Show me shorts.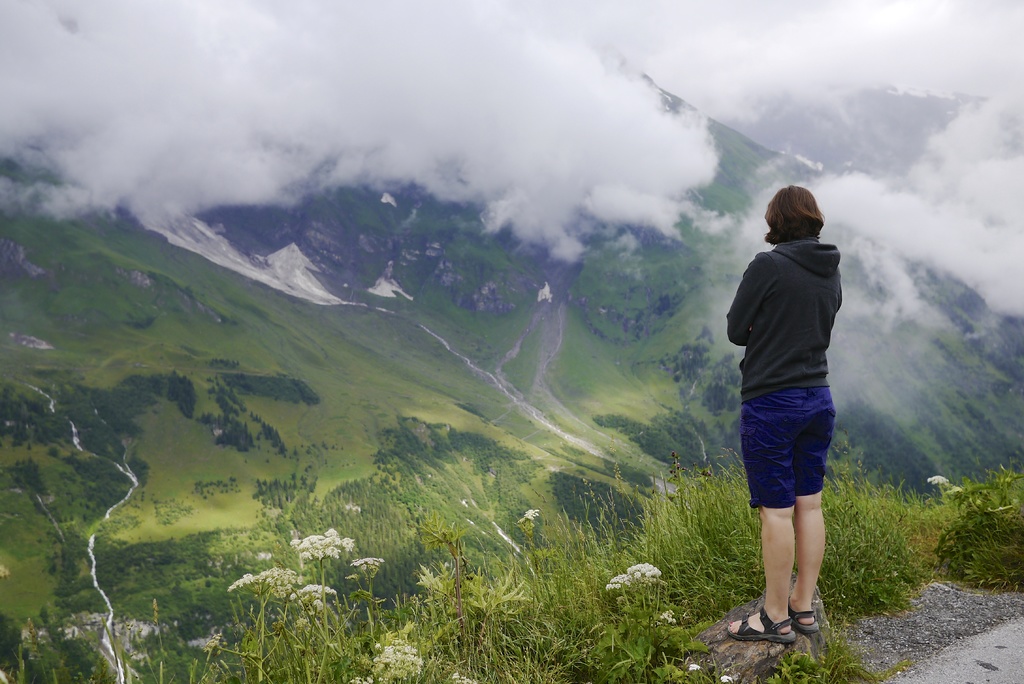
shorts is here: (x1=746, y1=418, x2=842, y2=501).
